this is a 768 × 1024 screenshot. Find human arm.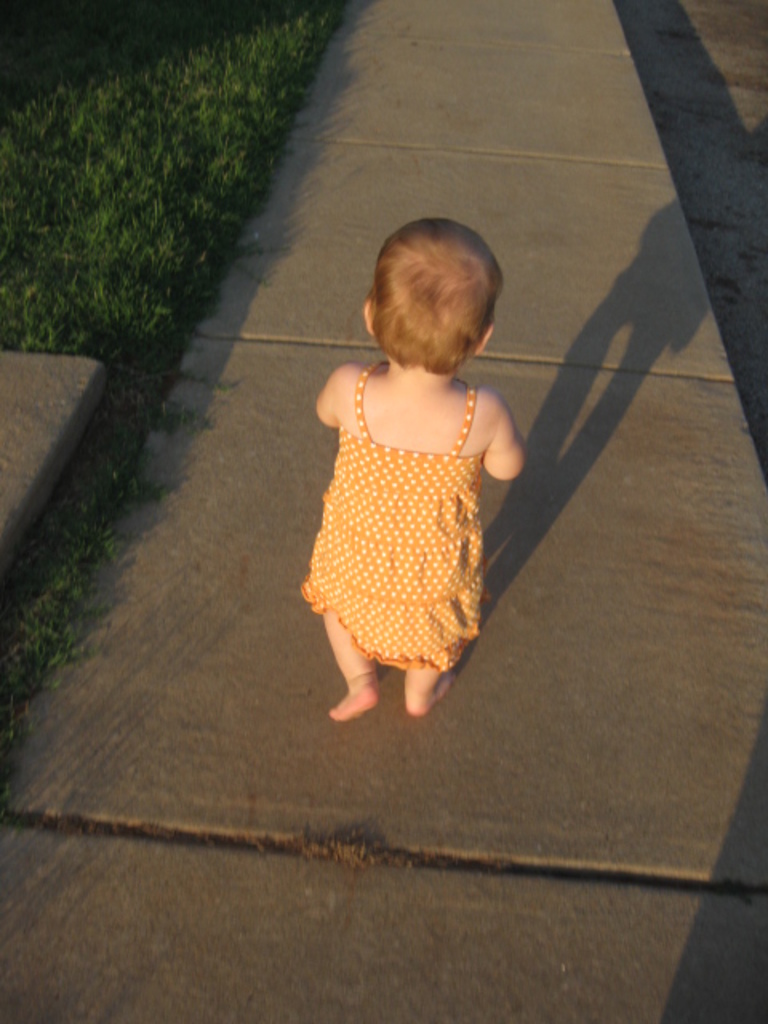
Bounding box: {"left": 302, "top": 363, "right": 370, "bottom": 432}.
